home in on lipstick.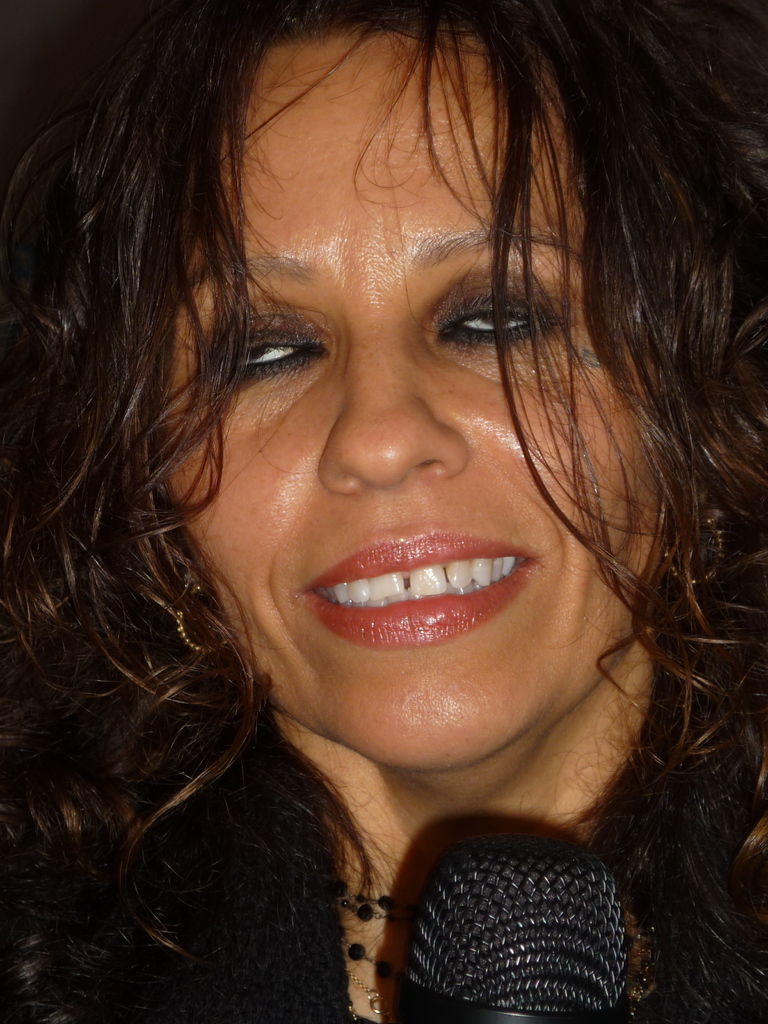
Homed in at Rect(296, 532, 534, 653).
